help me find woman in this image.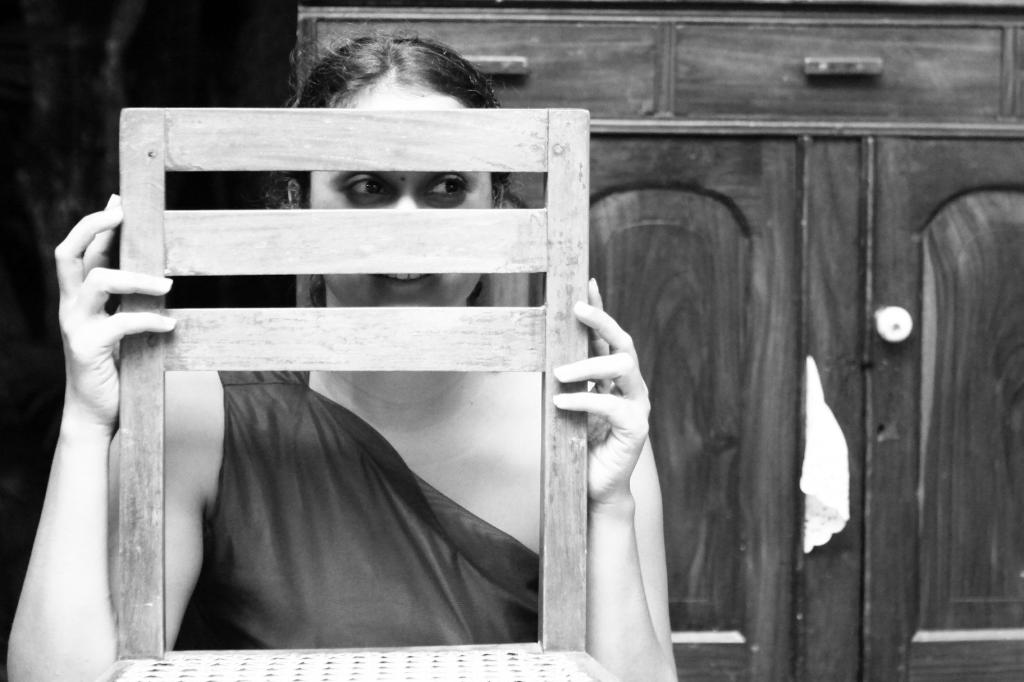
Found it: left=1, top=34, right=673, bottom=681.
